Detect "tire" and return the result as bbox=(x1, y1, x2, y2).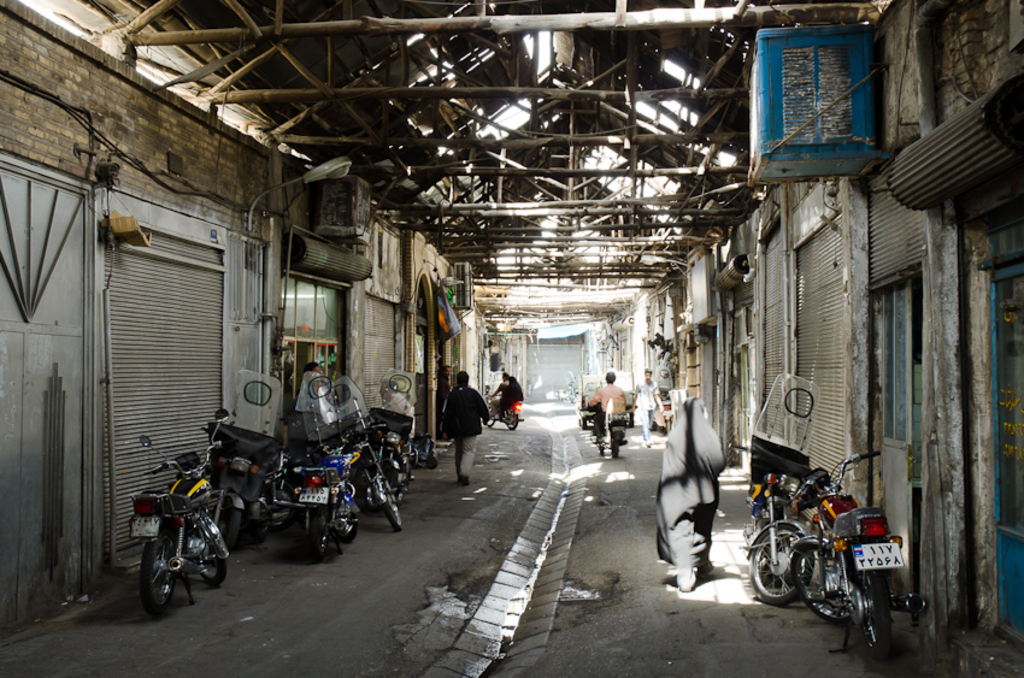
bbox=(598, 443, 604, 456).
